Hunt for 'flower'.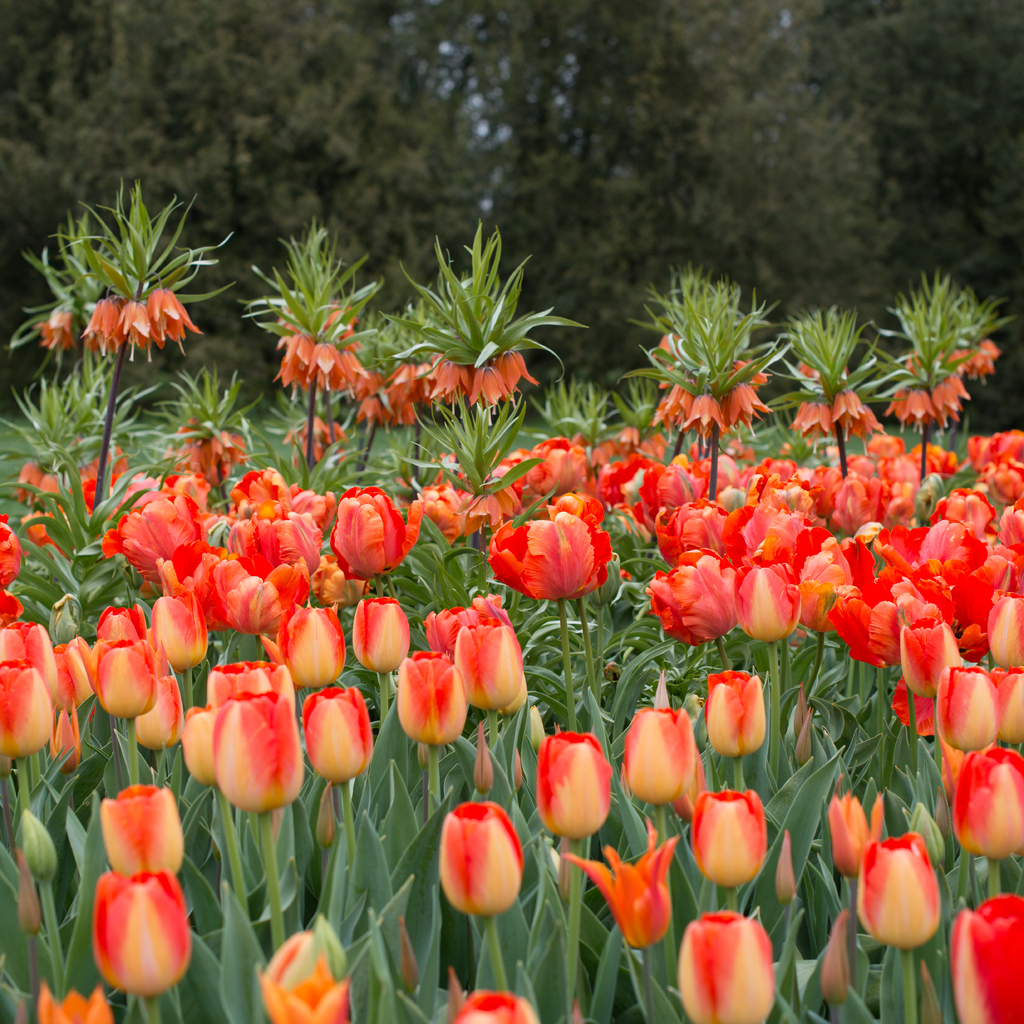
Hunted down at x1=678, y1=913, x2=775, y2=1023.
